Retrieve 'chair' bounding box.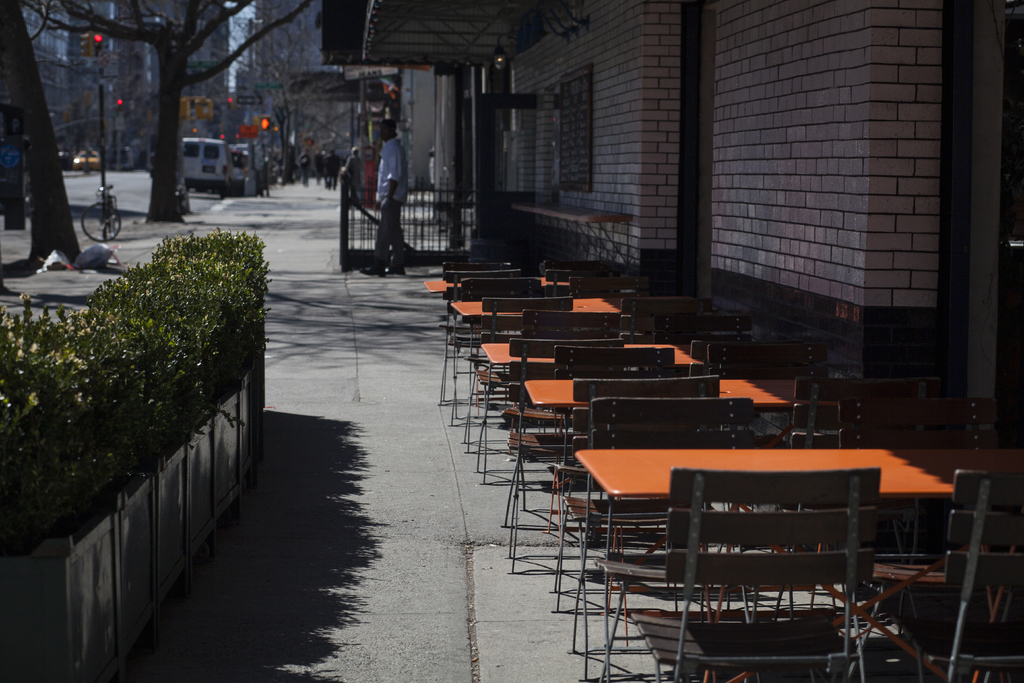
Bounding box: BBox(670, 311, 754, 336).
